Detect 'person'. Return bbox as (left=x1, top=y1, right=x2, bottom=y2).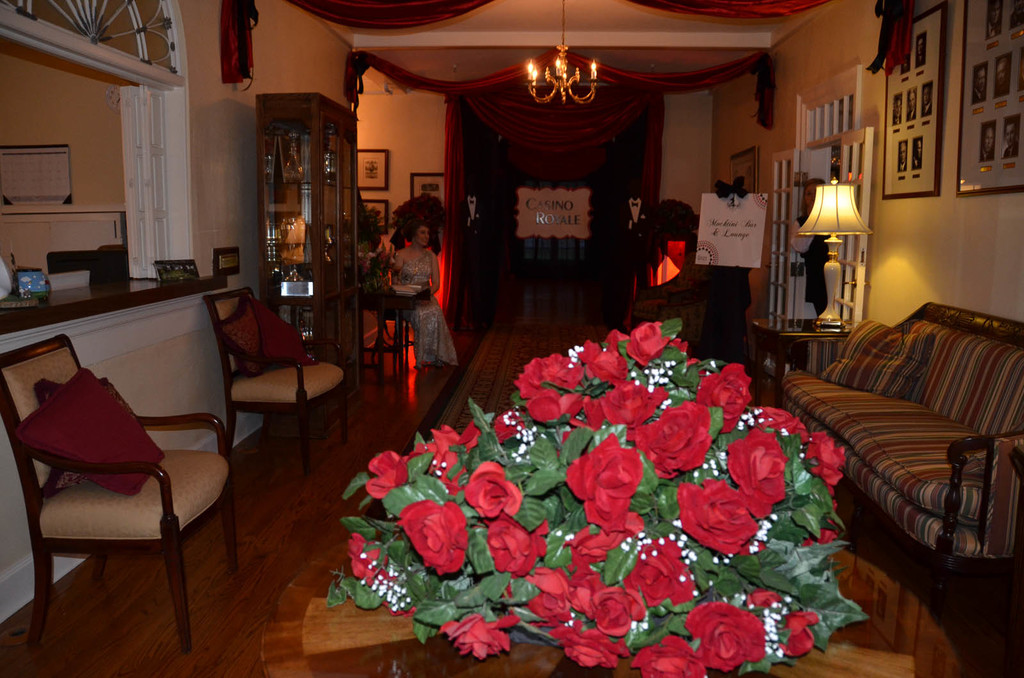
(left=978, top=123, right=995, bottom=166).
